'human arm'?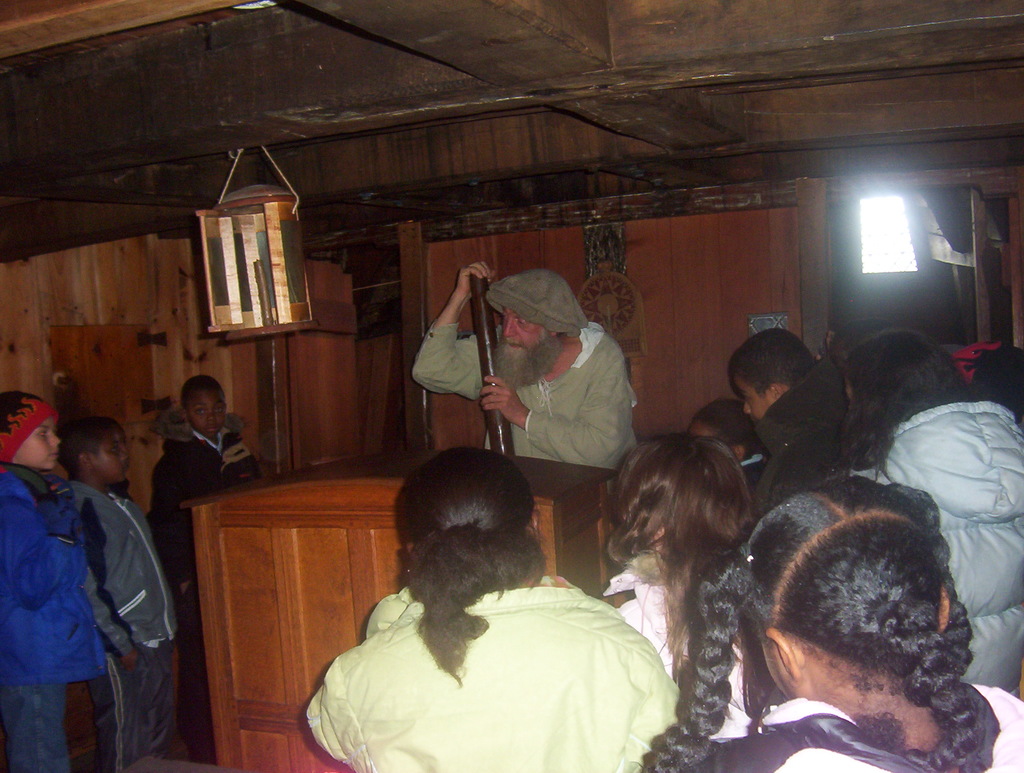
<bbox>89, 576, 142, 671</bbox>
